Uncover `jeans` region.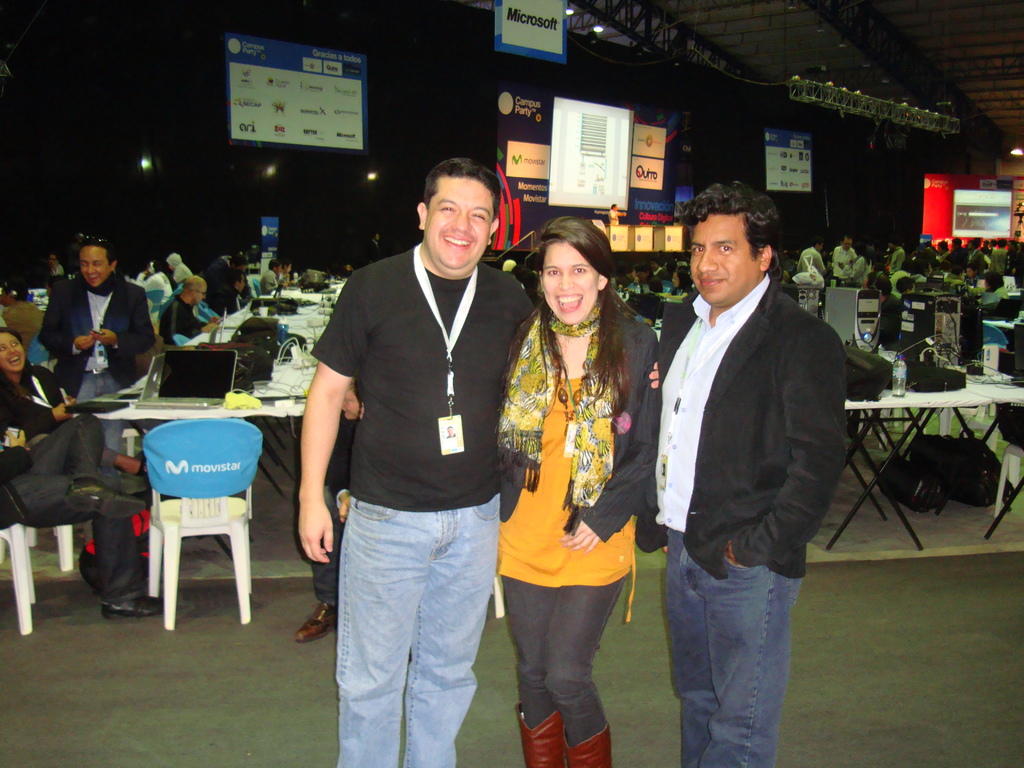
Uncovered: pyautogui.locateOnScreen(656, 514, 816, 763).
